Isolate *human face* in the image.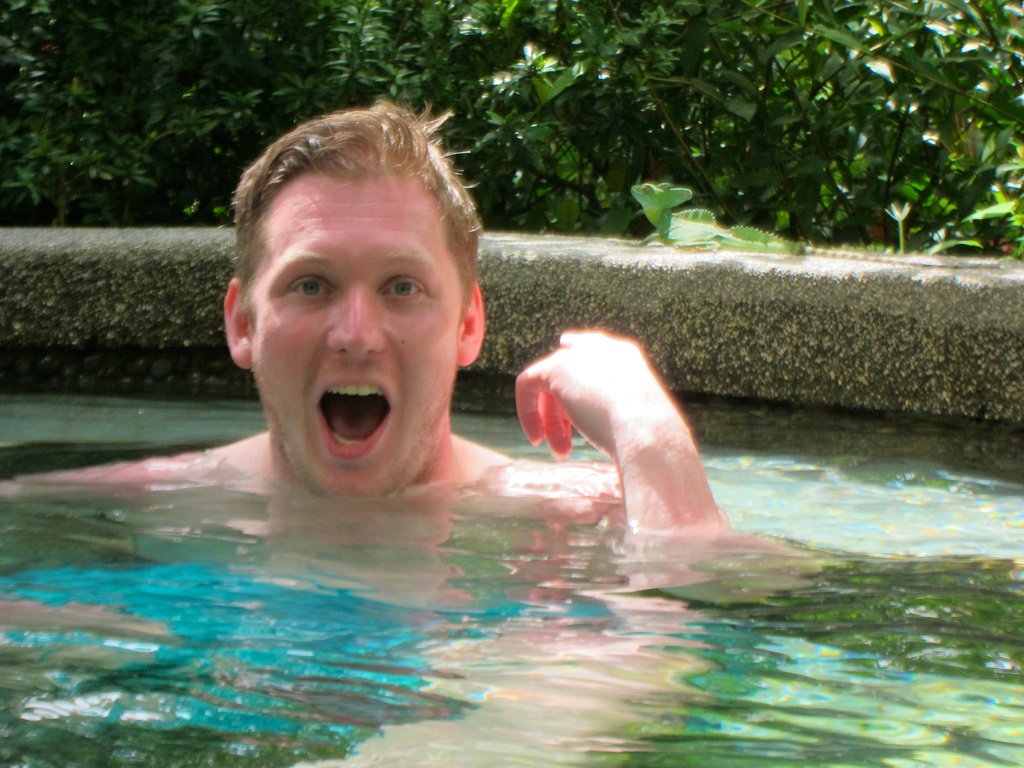
Isolated region: bbox(243, 172, 462, 500).
